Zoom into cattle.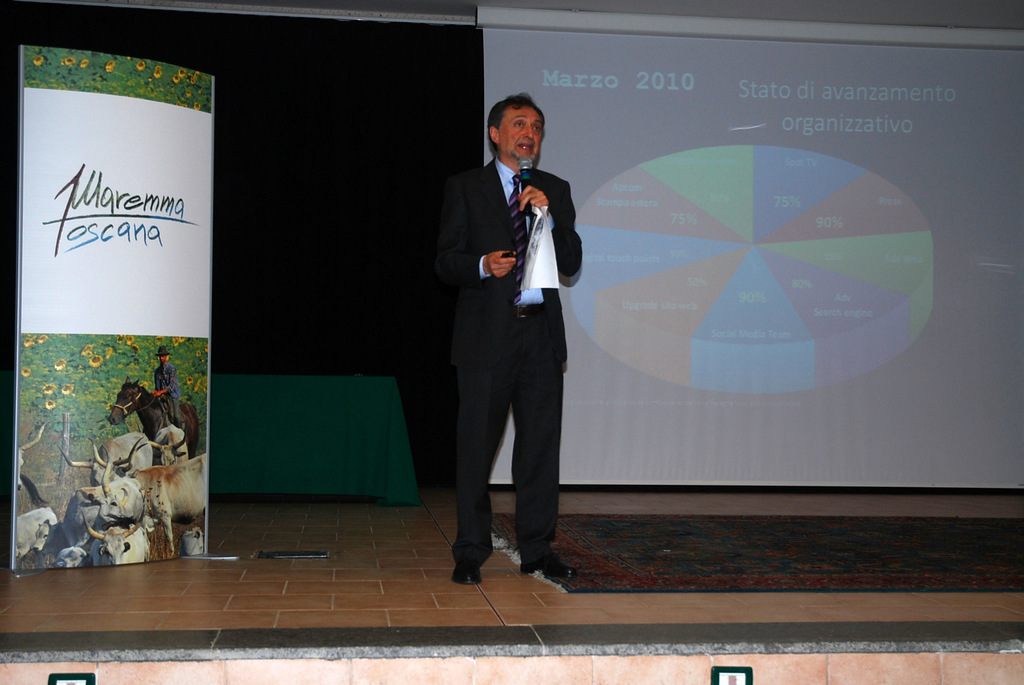
Zoom target: <box>34,516,73,555</box>.
